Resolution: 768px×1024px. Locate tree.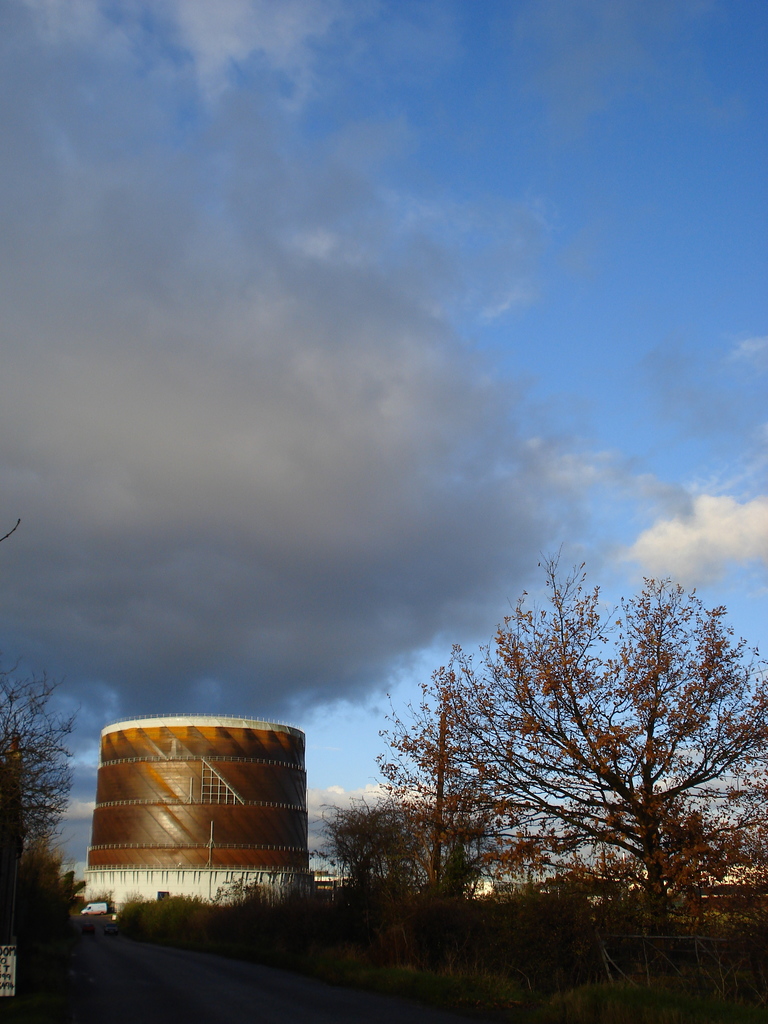
301/774/490/913.
